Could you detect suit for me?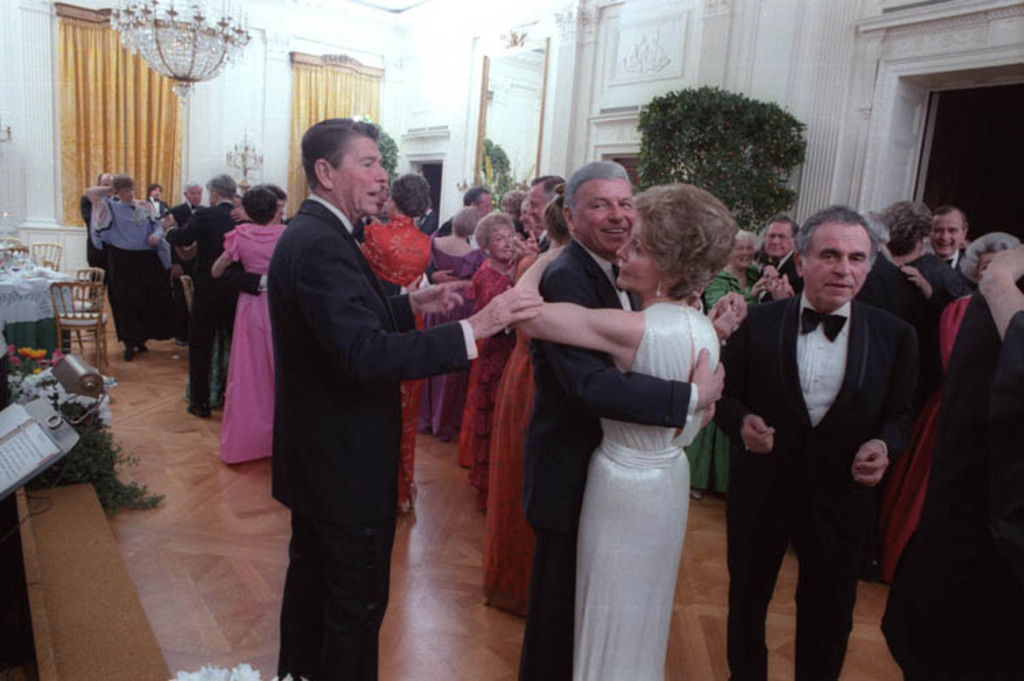
Detection result: Rect(735, 221, 928, 674).
